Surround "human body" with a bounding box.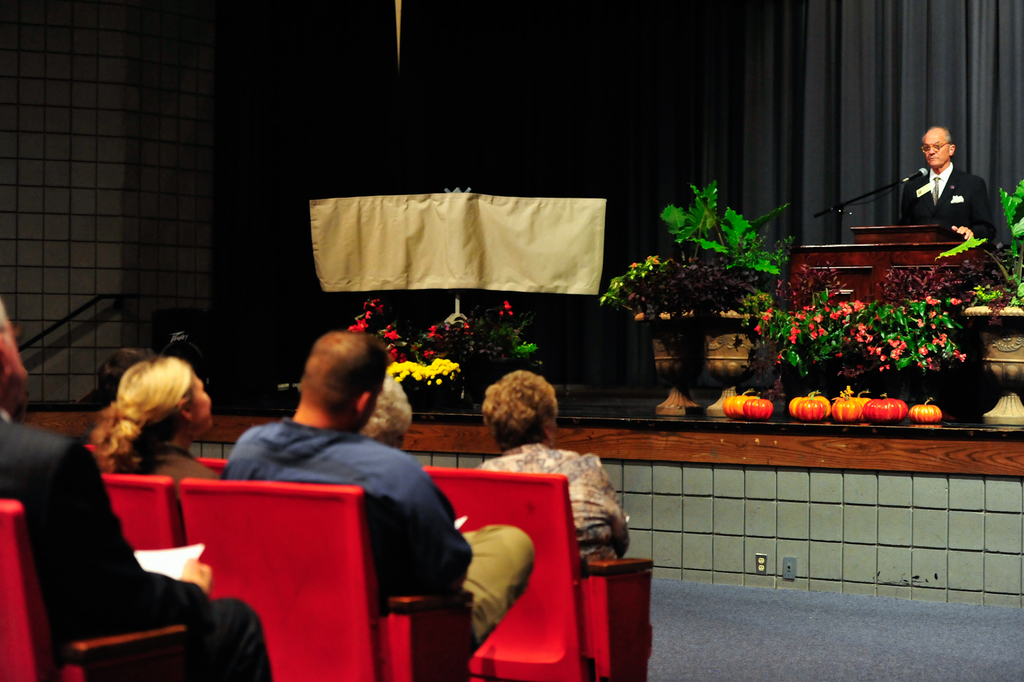
[x1=901, y1=163, x2=986, y2=245].
